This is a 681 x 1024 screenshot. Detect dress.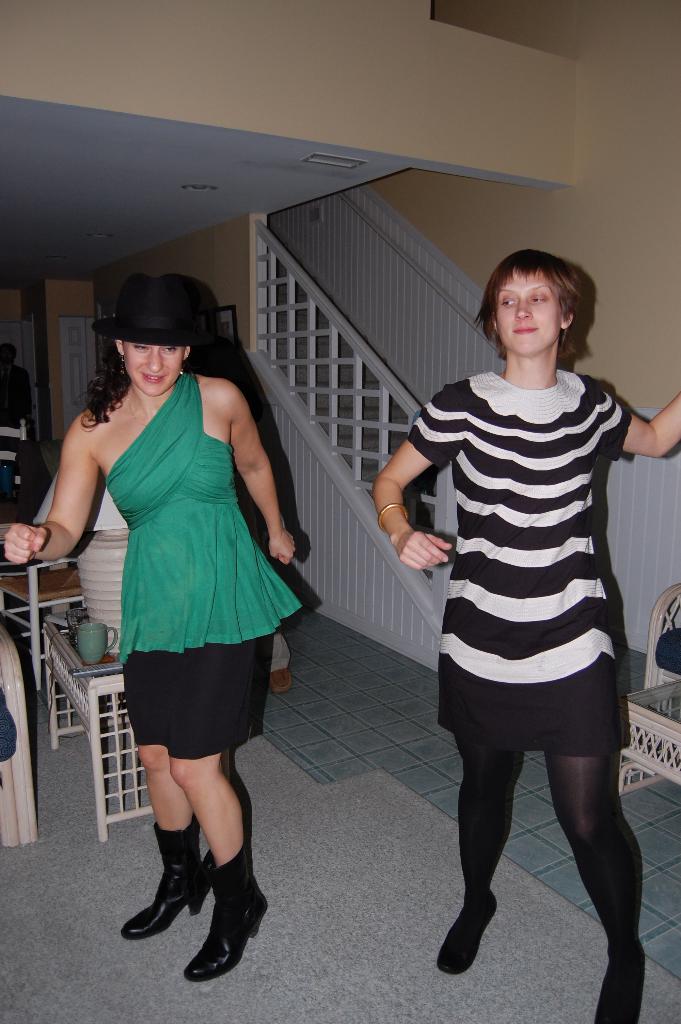
(x1=394, y1=355, x2=641, y2=773).
